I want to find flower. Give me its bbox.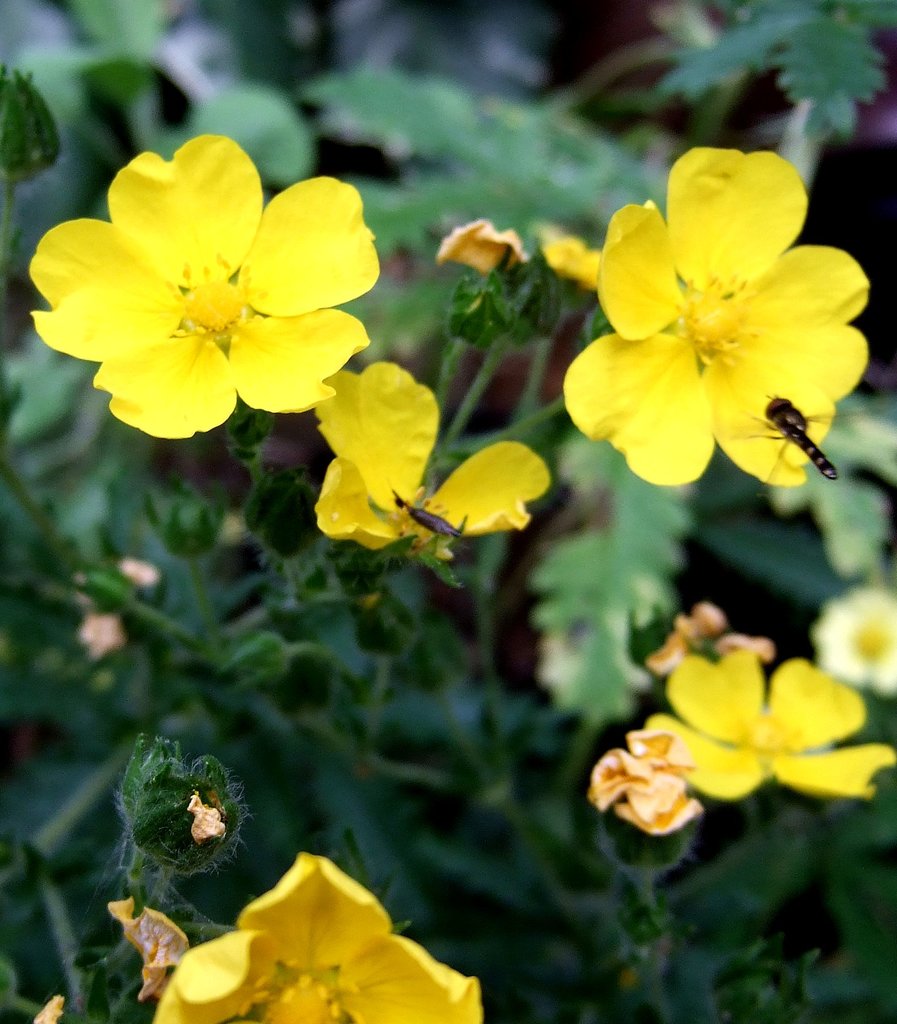
(307,349,550,568).
